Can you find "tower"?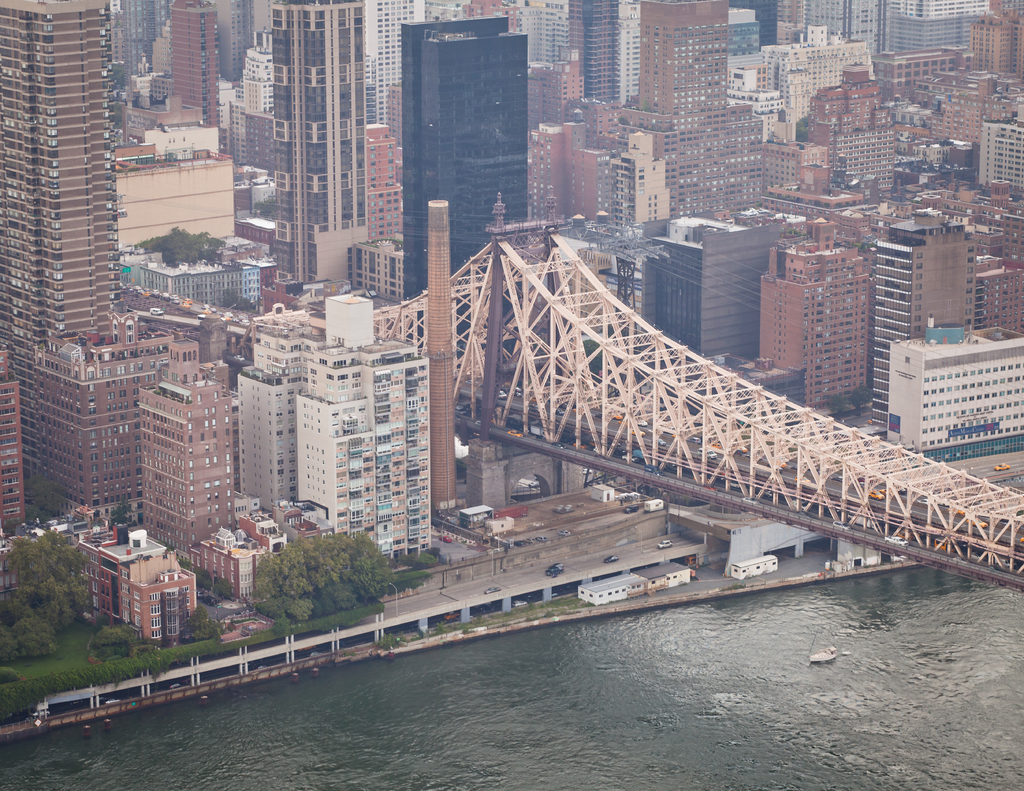
Yes, bounding box: <box>365,125,406,288</box>.
